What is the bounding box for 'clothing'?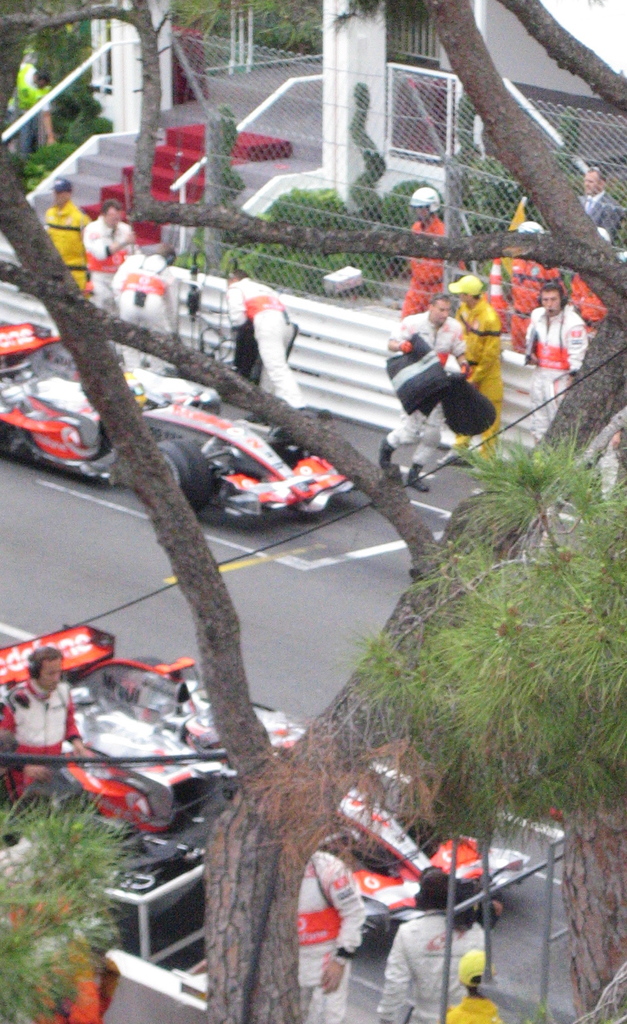
pyautogui.locateOnScreen(567, 191, 626, 239).
